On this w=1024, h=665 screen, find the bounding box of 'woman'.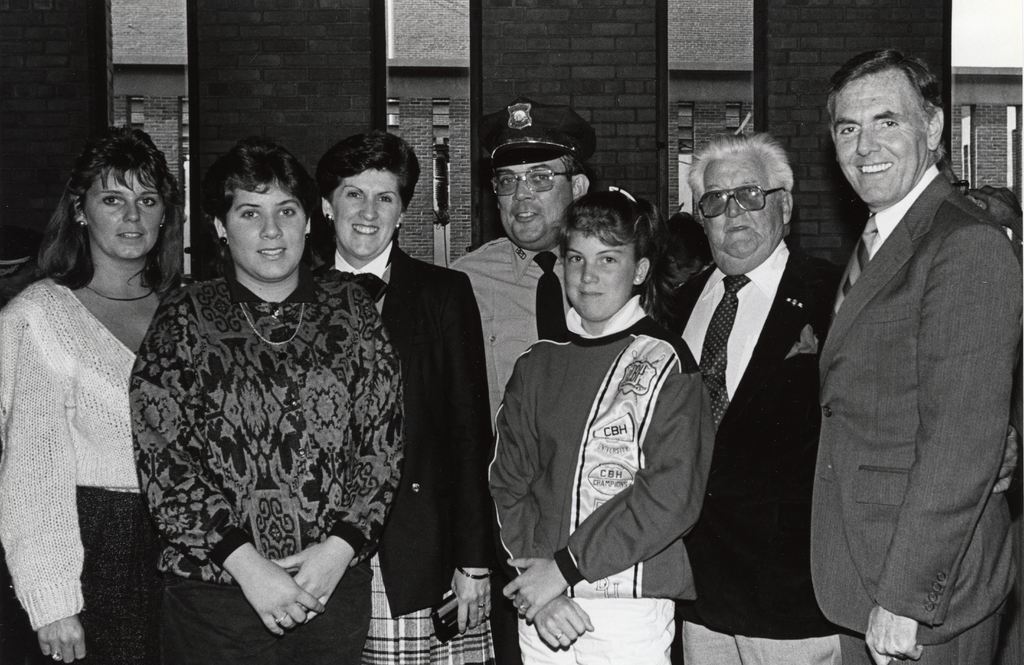
Bounding box: x1=314, y1=129, x2=490, y2=664.
